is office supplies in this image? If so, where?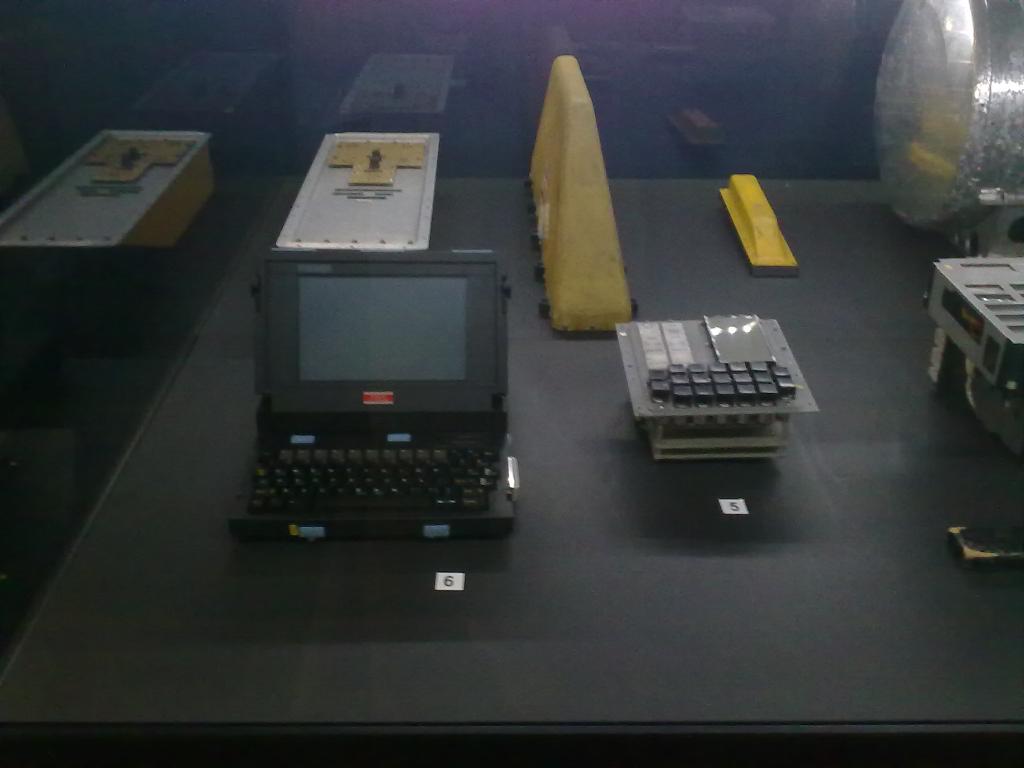
Yes, at rect(277, 129, 436, 250).
